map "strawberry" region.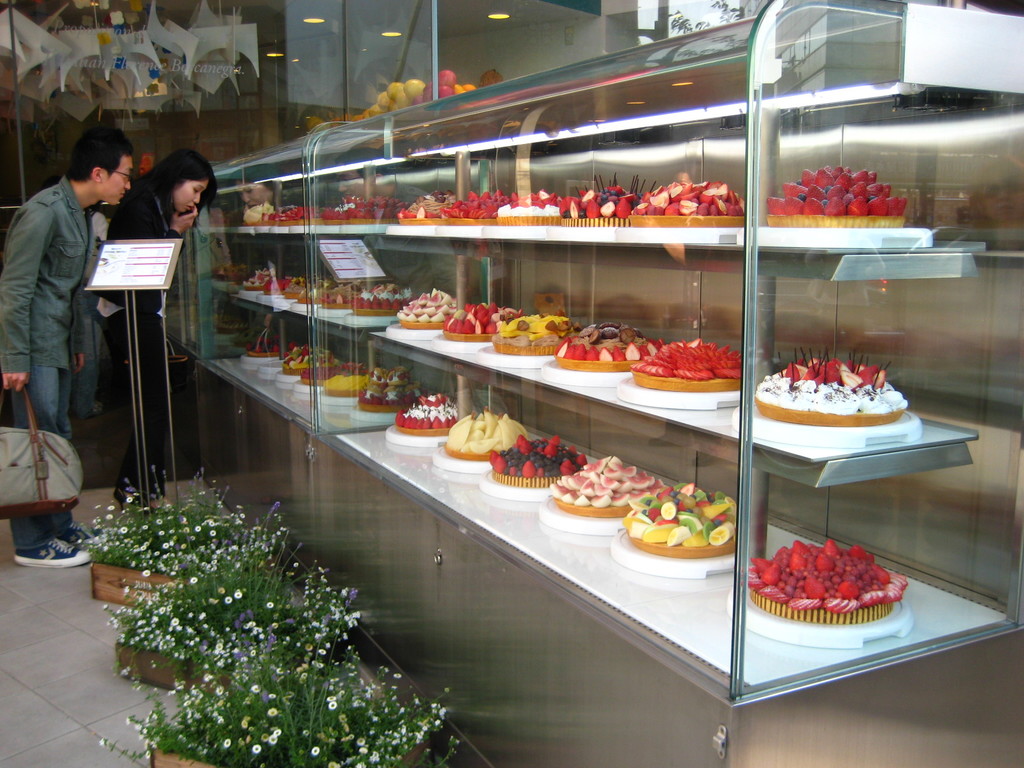
Mapped to <bbox>335, 293, 344, 304</bbox>.
